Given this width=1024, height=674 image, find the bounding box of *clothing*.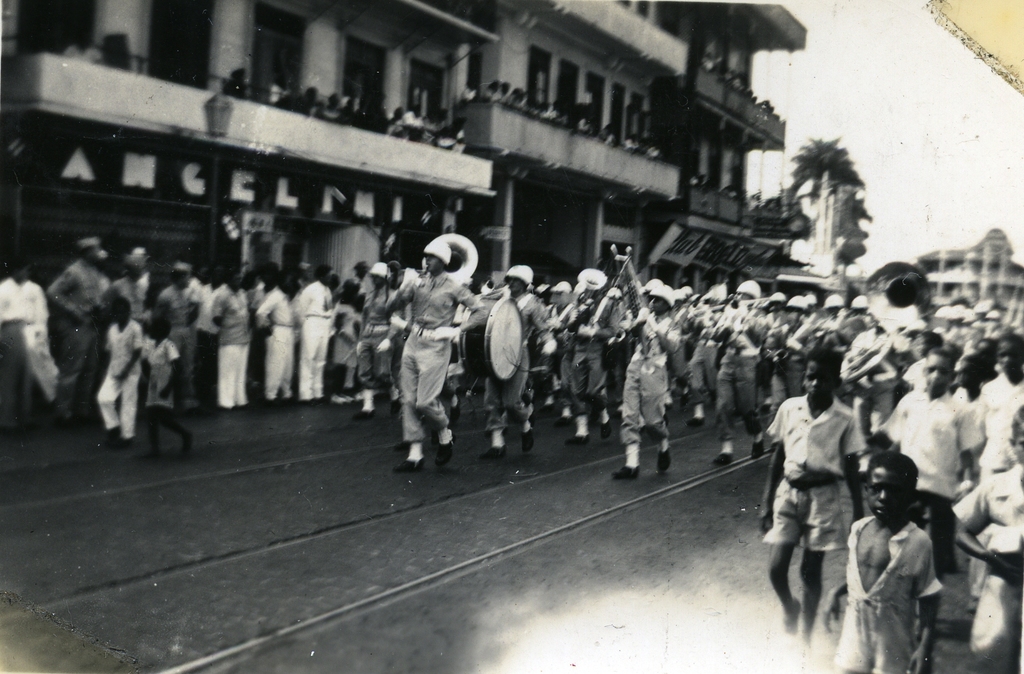
[716,318,768,446].
